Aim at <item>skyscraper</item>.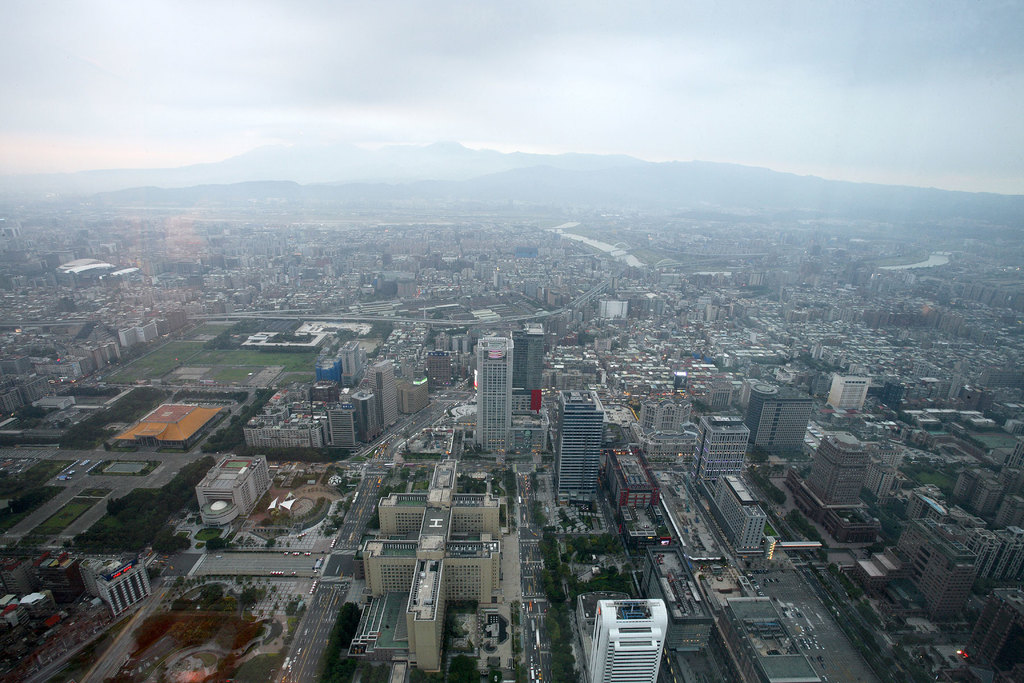
Aimed at <bbox>828, 374, 871, 412</bbox>.
